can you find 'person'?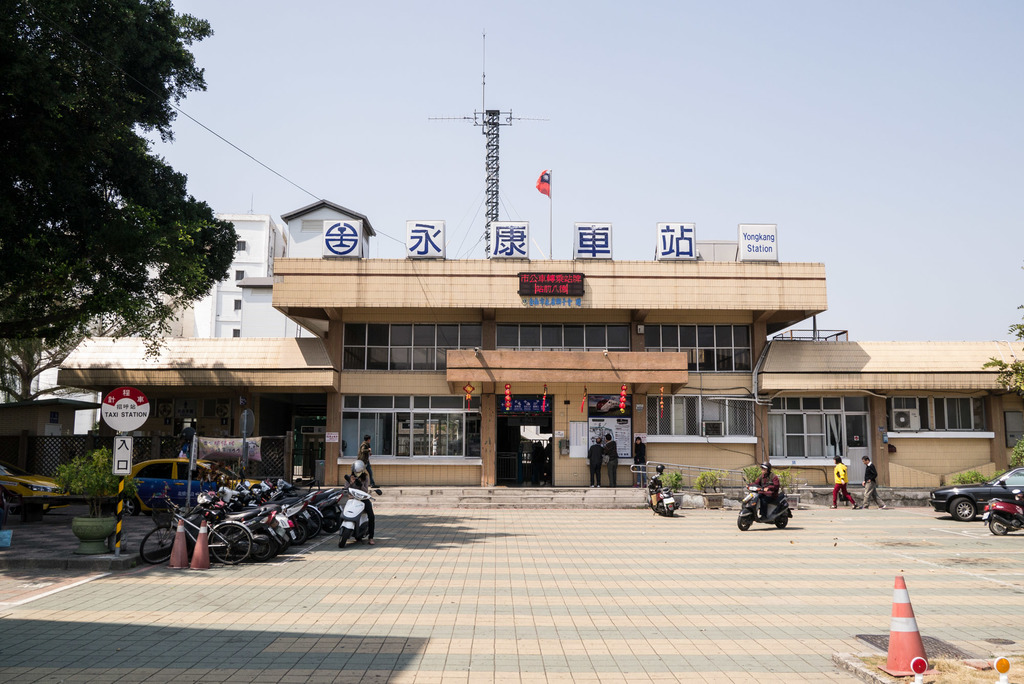
Yes, bounding box: left=343, top=455, right=376, bottom=544.
